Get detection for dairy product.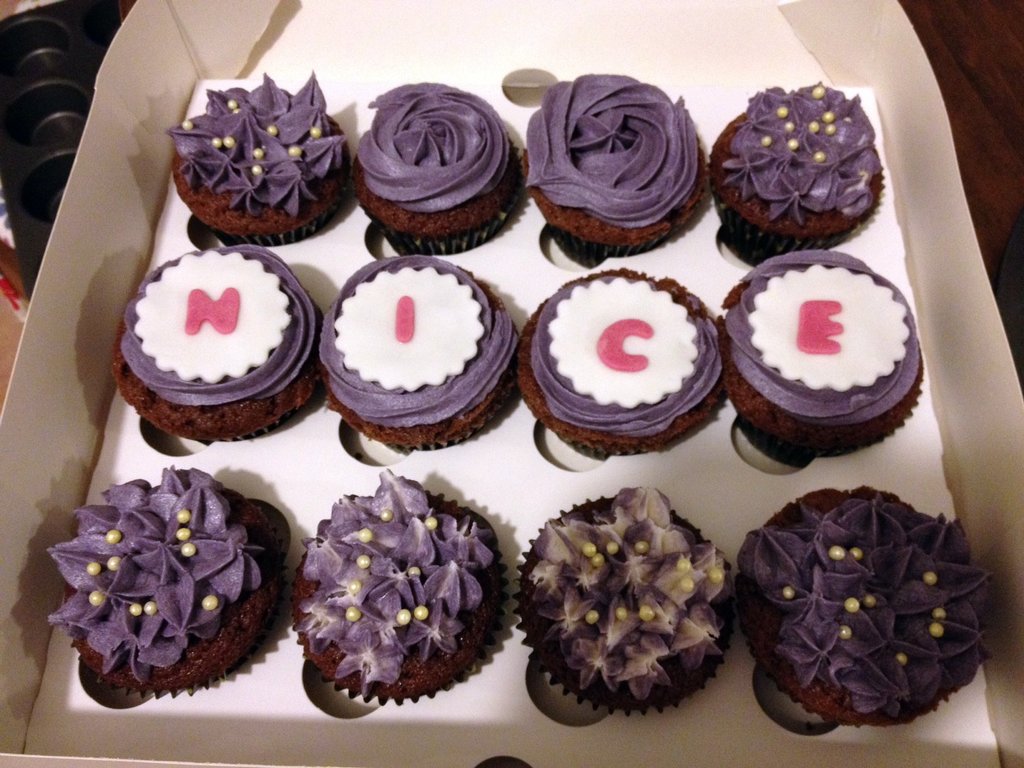
Detection: select_region(358, 73, 516, 250).
